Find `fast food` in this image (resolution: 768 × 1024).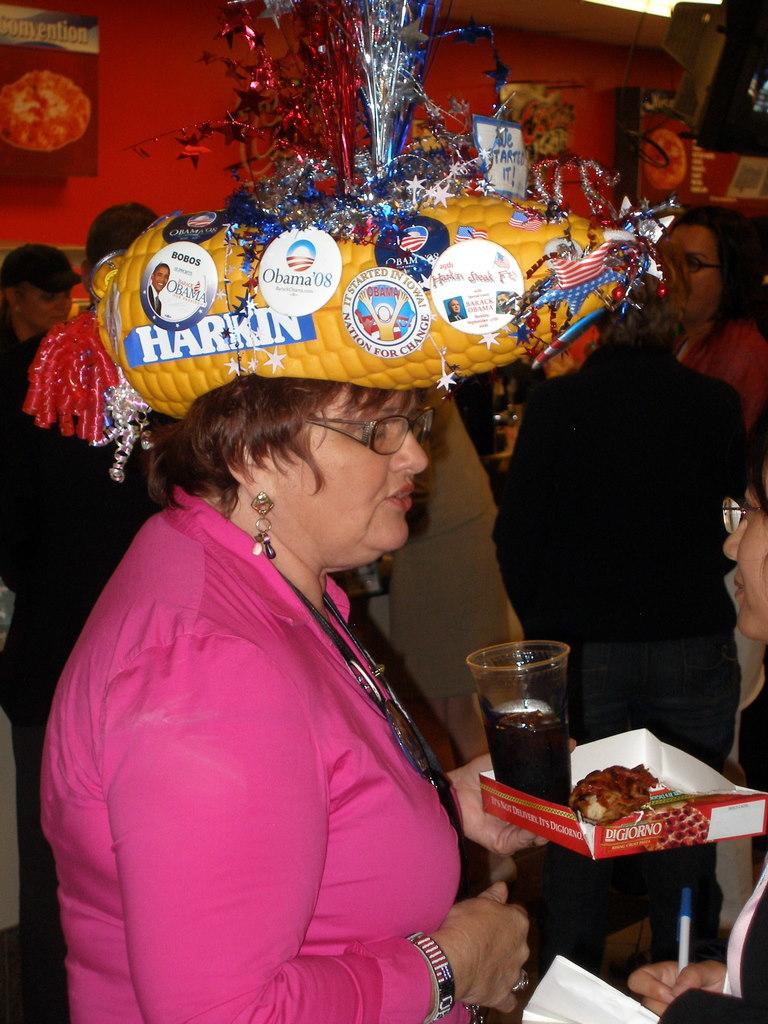
570, 755, 660, 820.
